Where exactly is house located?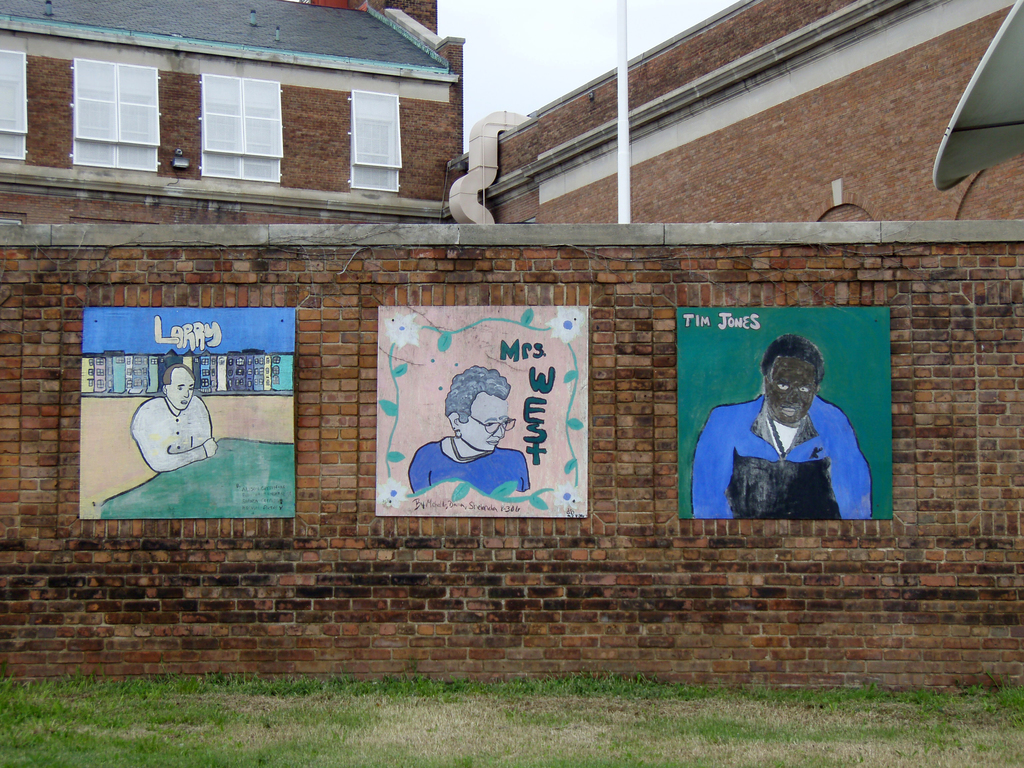
Its bounding box is 0,1,1023,687.
